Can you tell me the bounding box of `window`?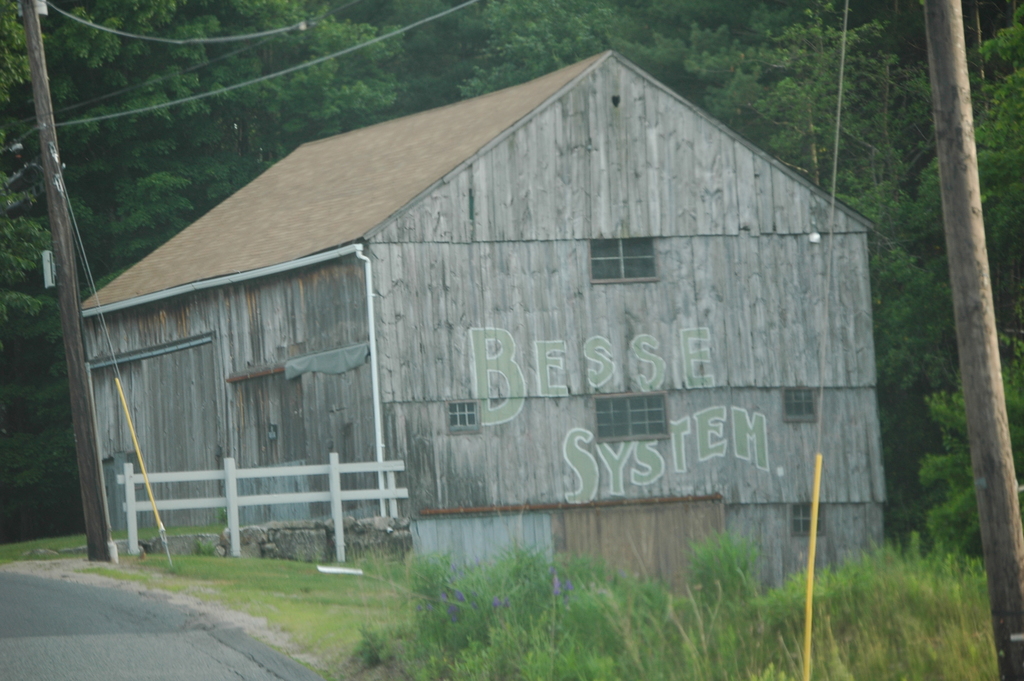
BBox(447, 400, 480, 435).
